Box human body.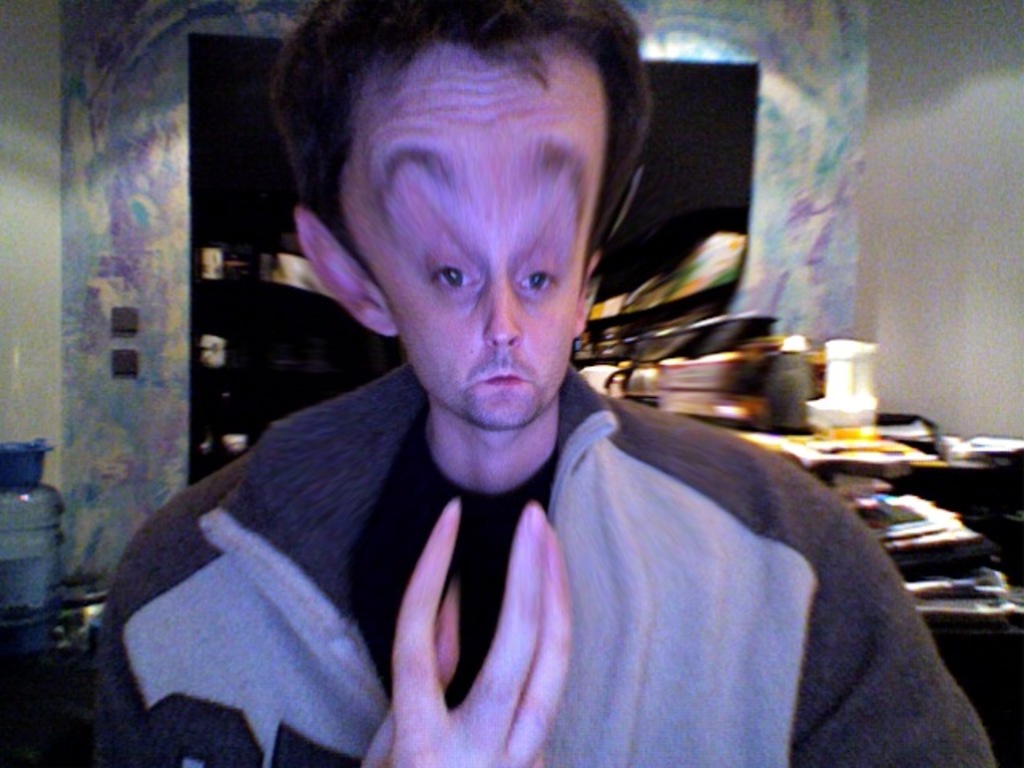
75:38:987:754.
